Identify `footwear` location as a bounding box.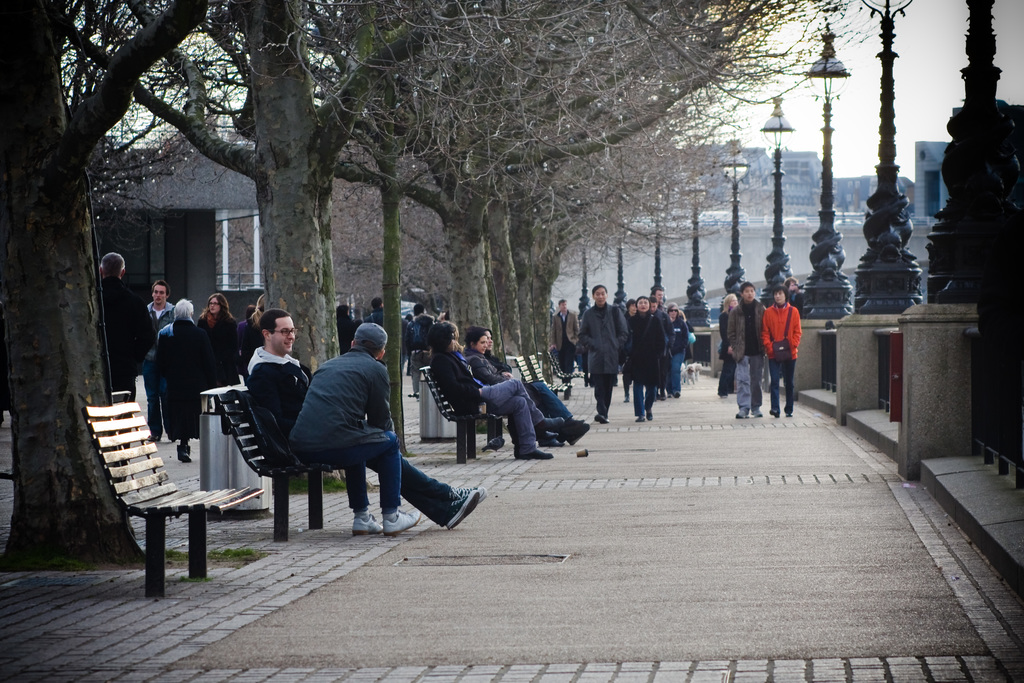
x1=349, y1=513, x2=386, y2=536.
